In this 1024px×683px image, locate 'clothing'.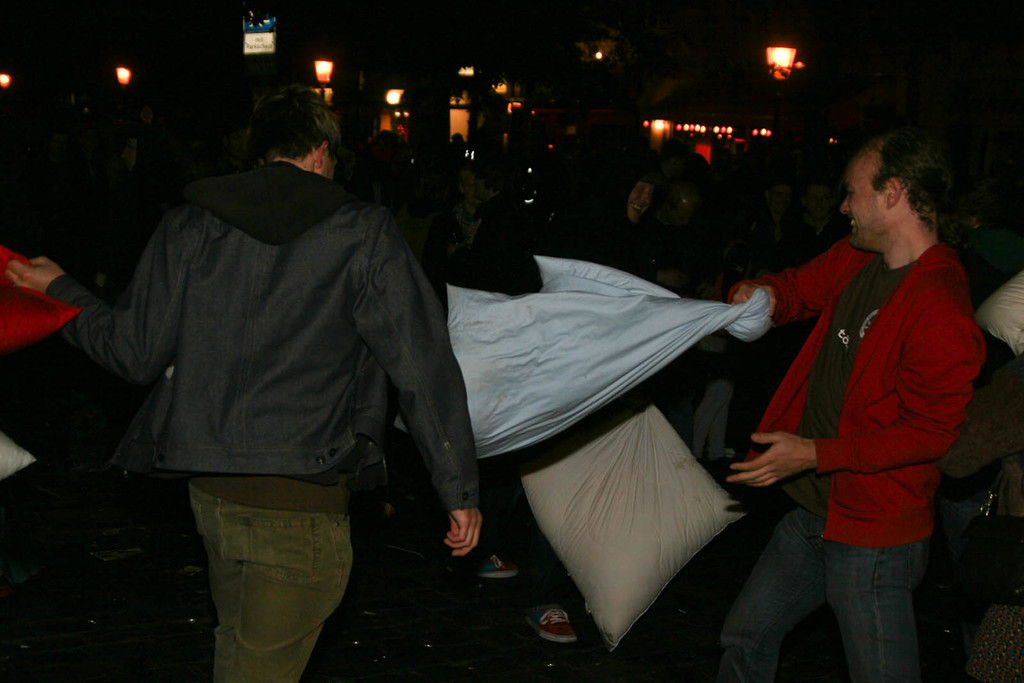
Bounding box: l=721, t=138, r=1005, b=682.
